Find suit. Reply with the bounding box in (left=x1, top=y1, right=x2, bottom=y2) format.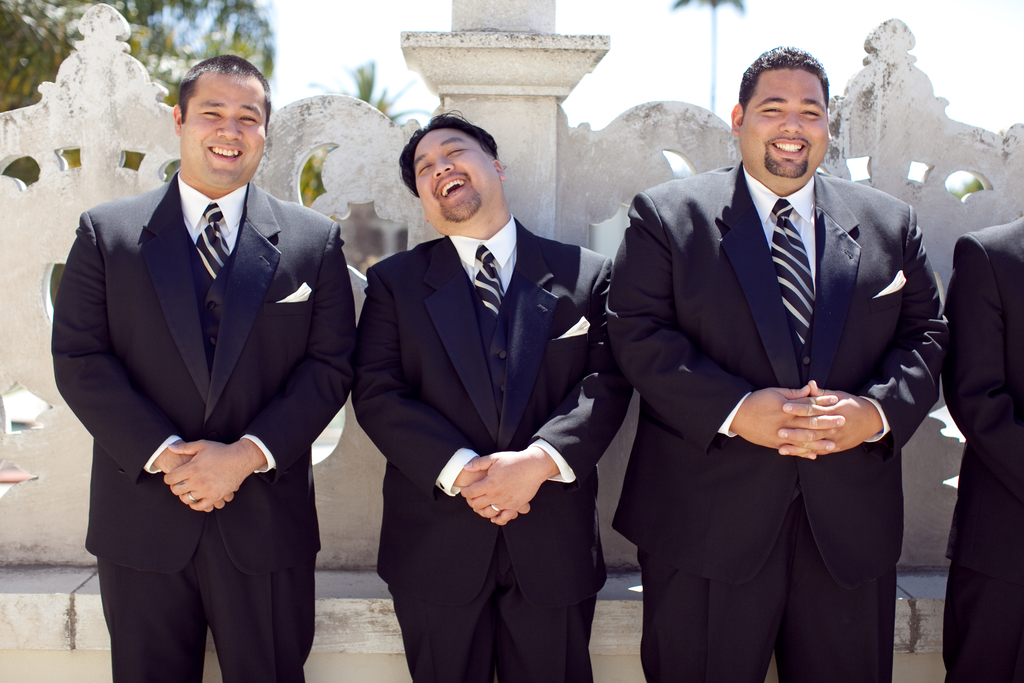
(left=948, top=223, right=1023, bottom=682).
